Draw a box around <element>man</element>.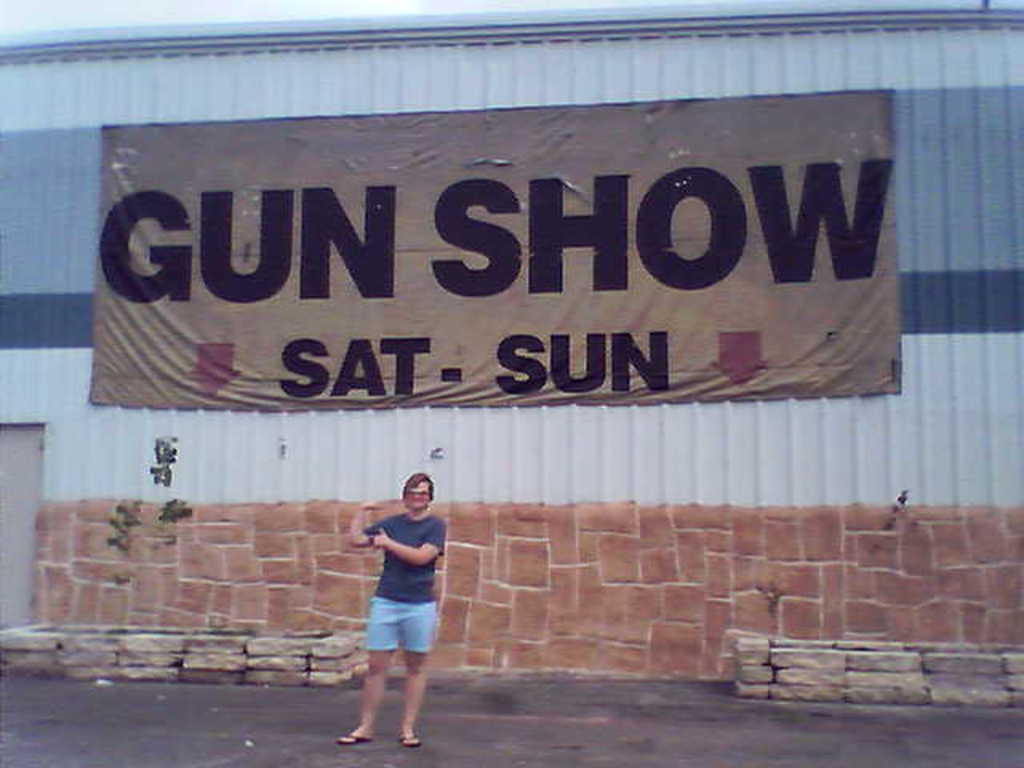
346, 466, 445, 739.
